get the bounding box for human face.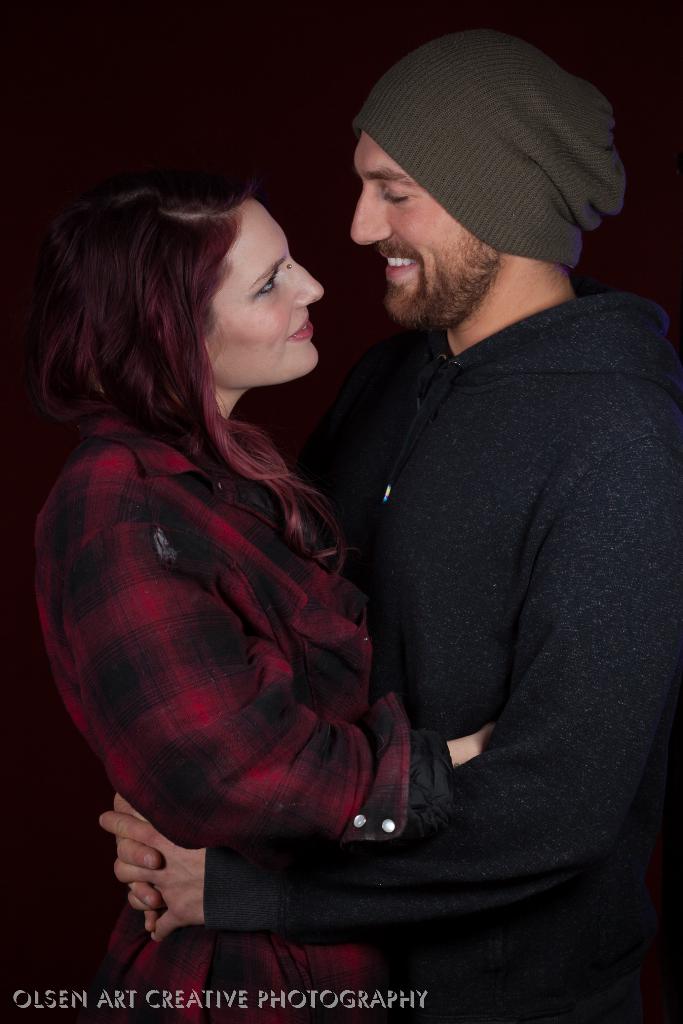
x1=199 y1=198 x2=324 y2=382.
